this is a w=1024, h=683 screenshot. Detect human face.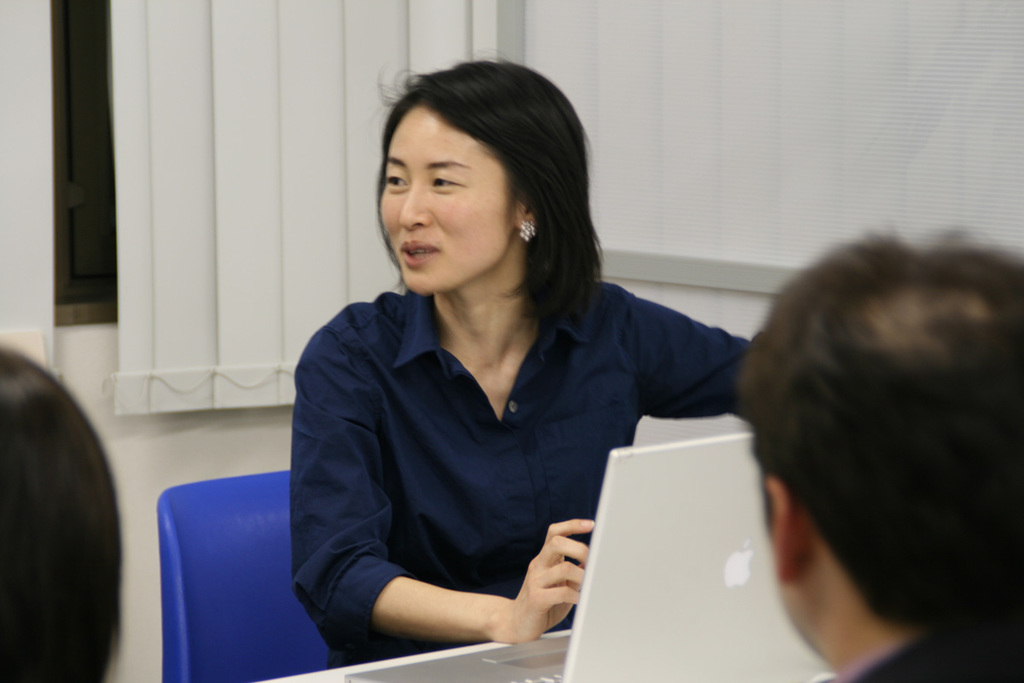
380,104,517,299.
